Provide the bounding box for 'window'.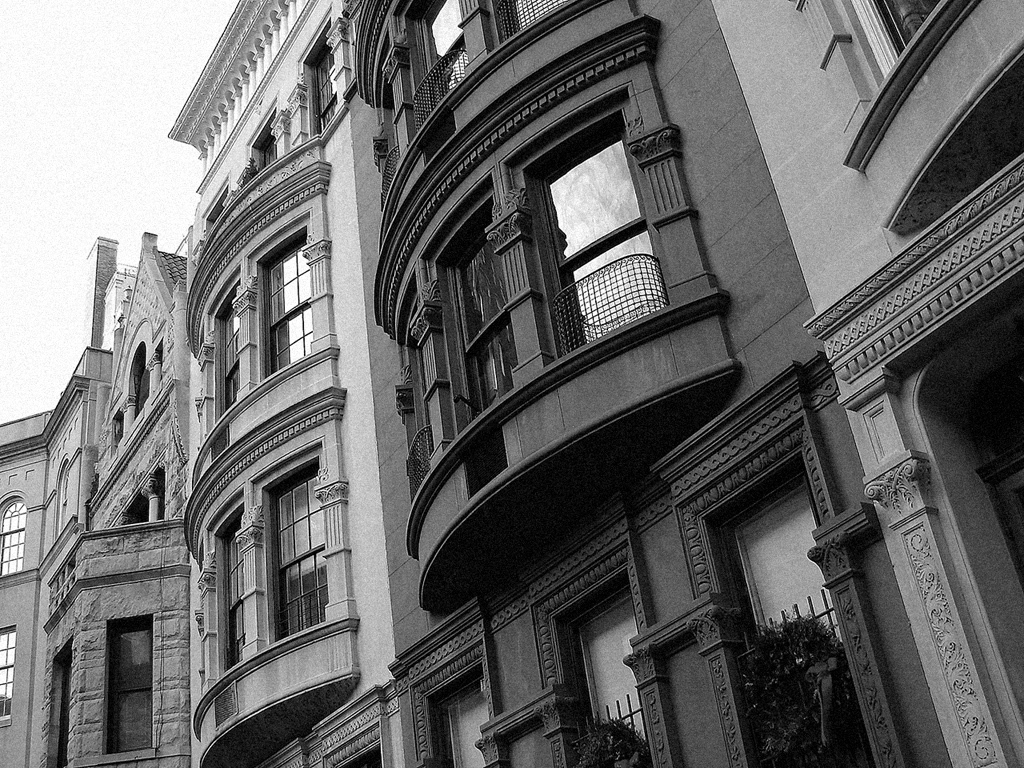
crop(276, 478, 328, 631).
